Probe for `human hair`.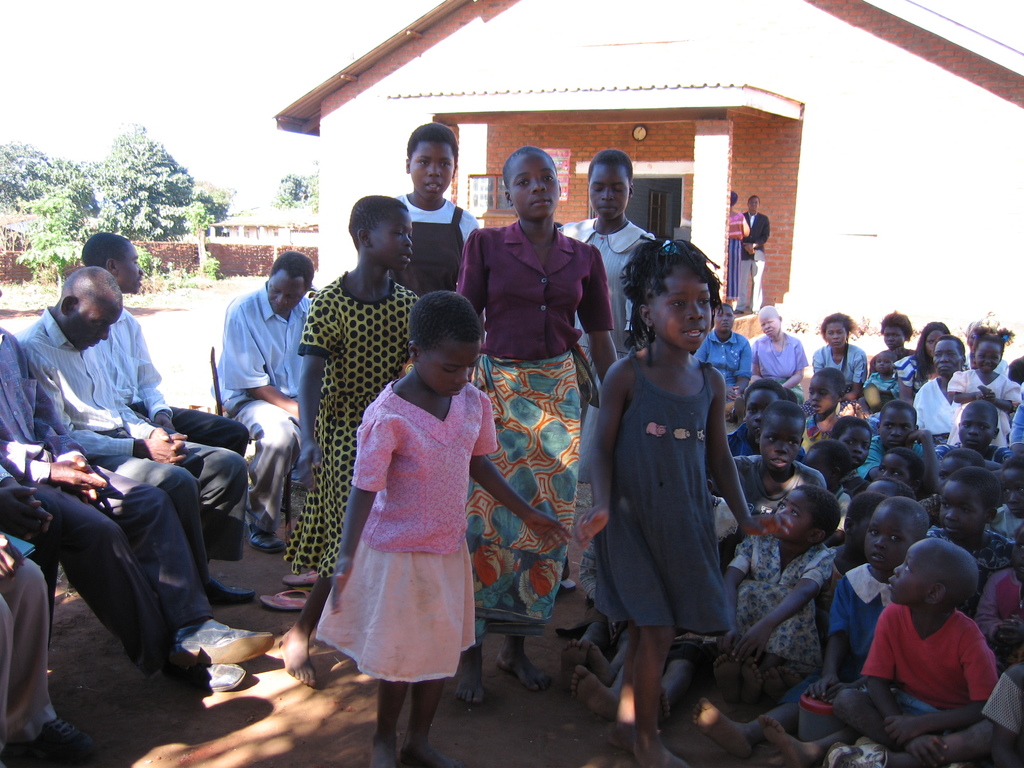
Probe result: <region>403, 281, 480, 379</region>.
